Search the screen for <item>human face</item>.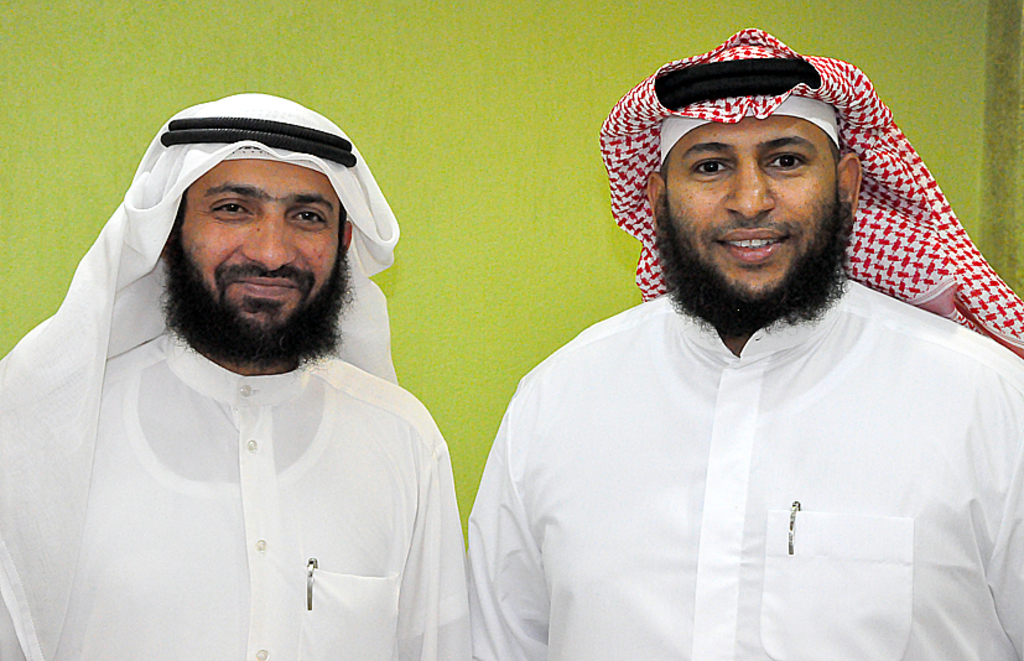
Found at l=661, t=129, r=851, b=303.
